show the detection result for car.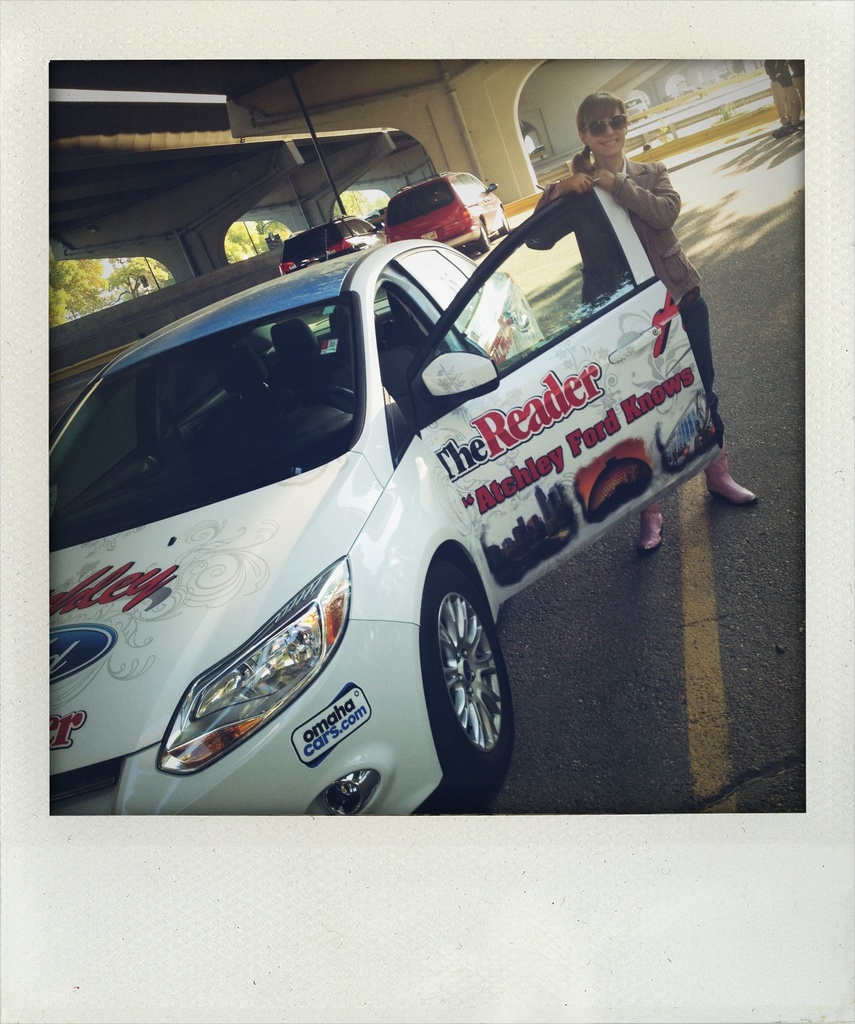
271:218:376:316.
